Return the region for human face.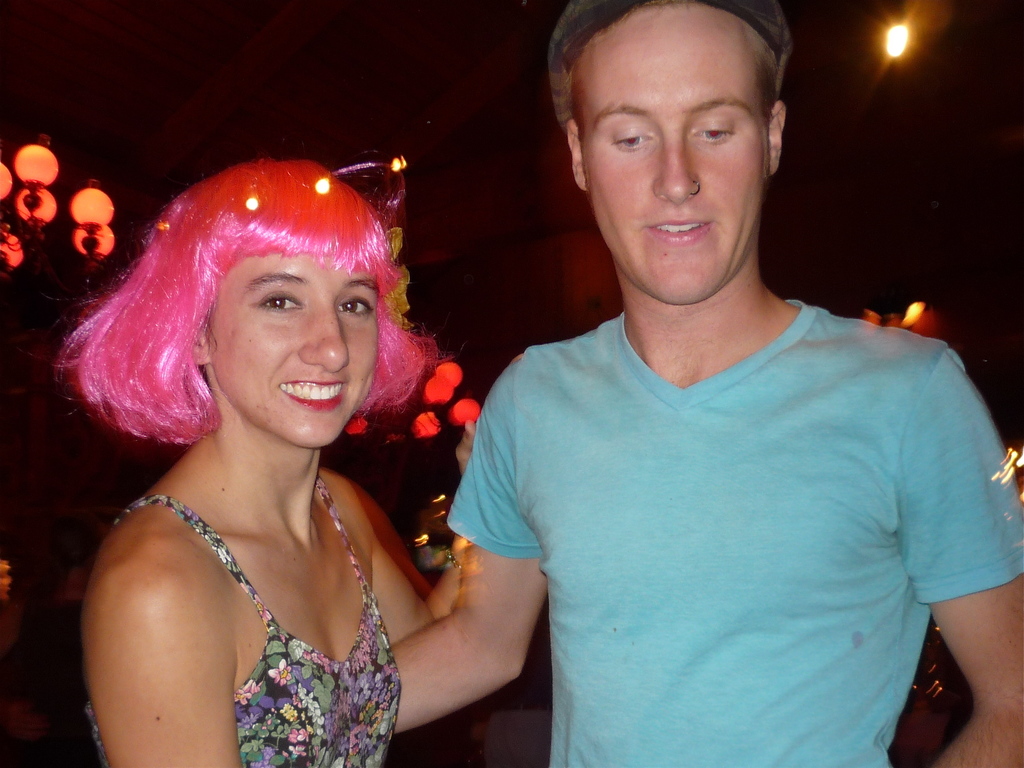
locate(204, 252, 381, 449).
